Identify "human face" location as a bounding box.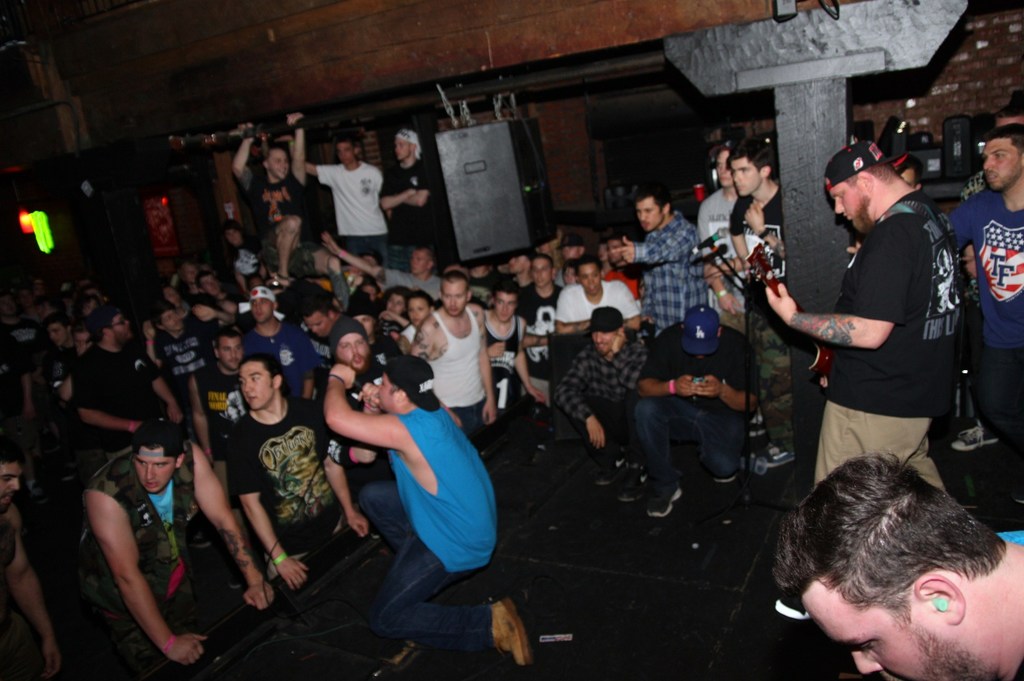
rect(3, 457, 20, 502).
